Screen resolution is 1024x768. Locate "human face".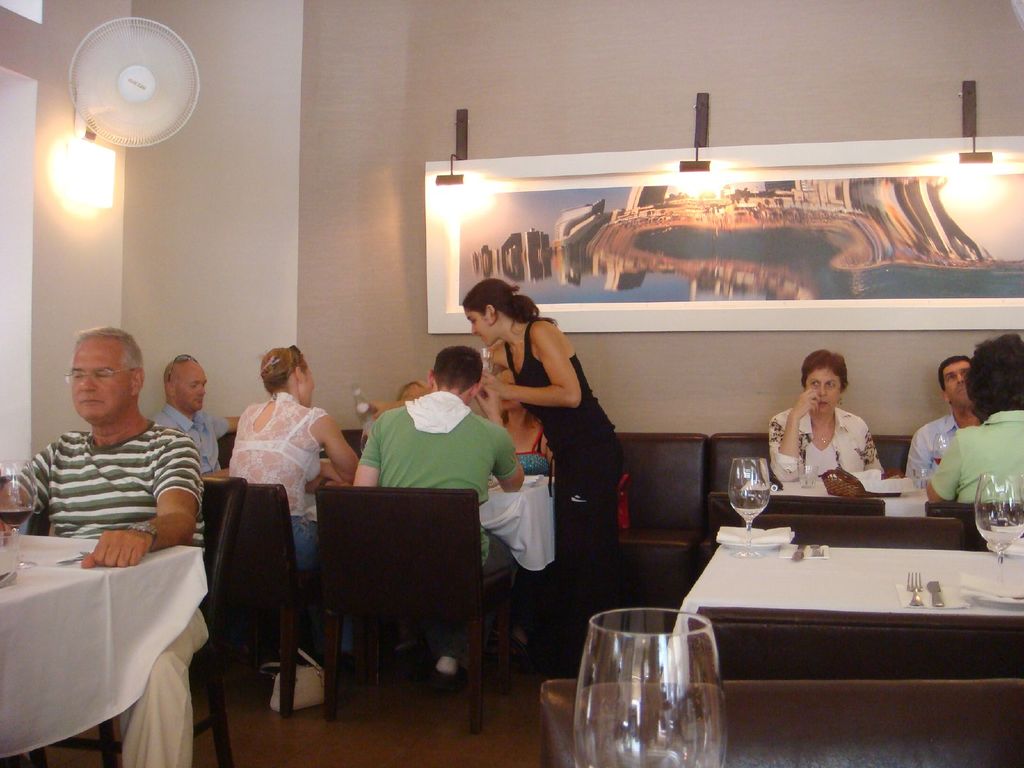
(468,308,487,345).
